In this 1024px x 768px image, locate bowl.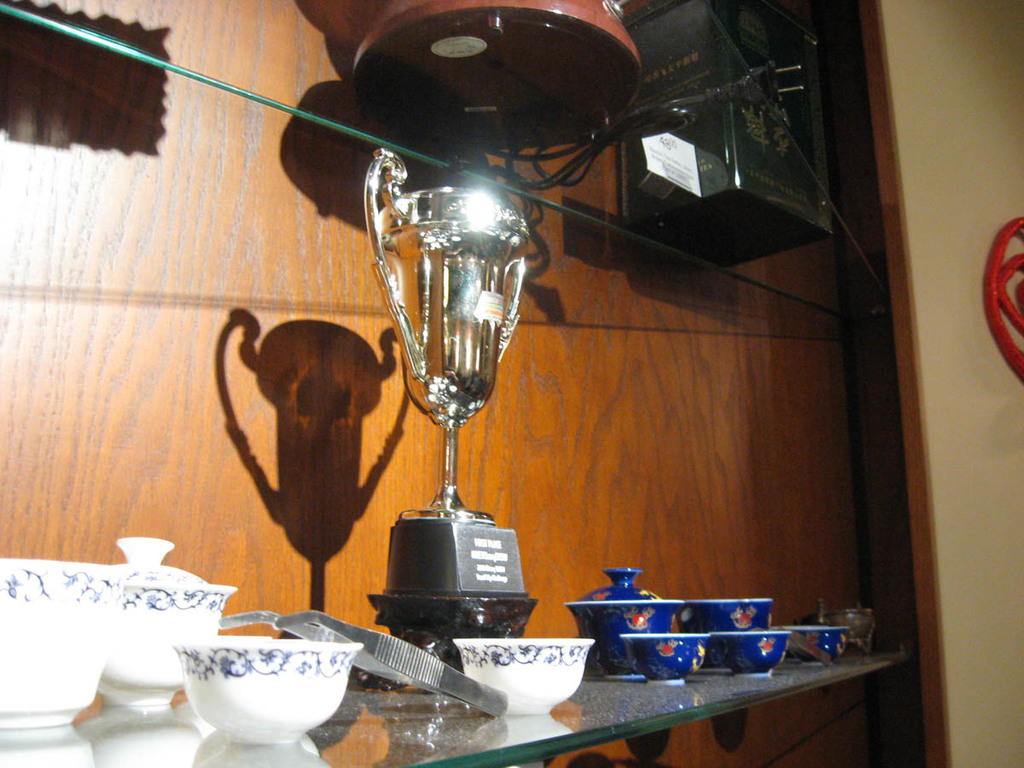
Bounding box: bbox=(97, 532, 234, 704).
